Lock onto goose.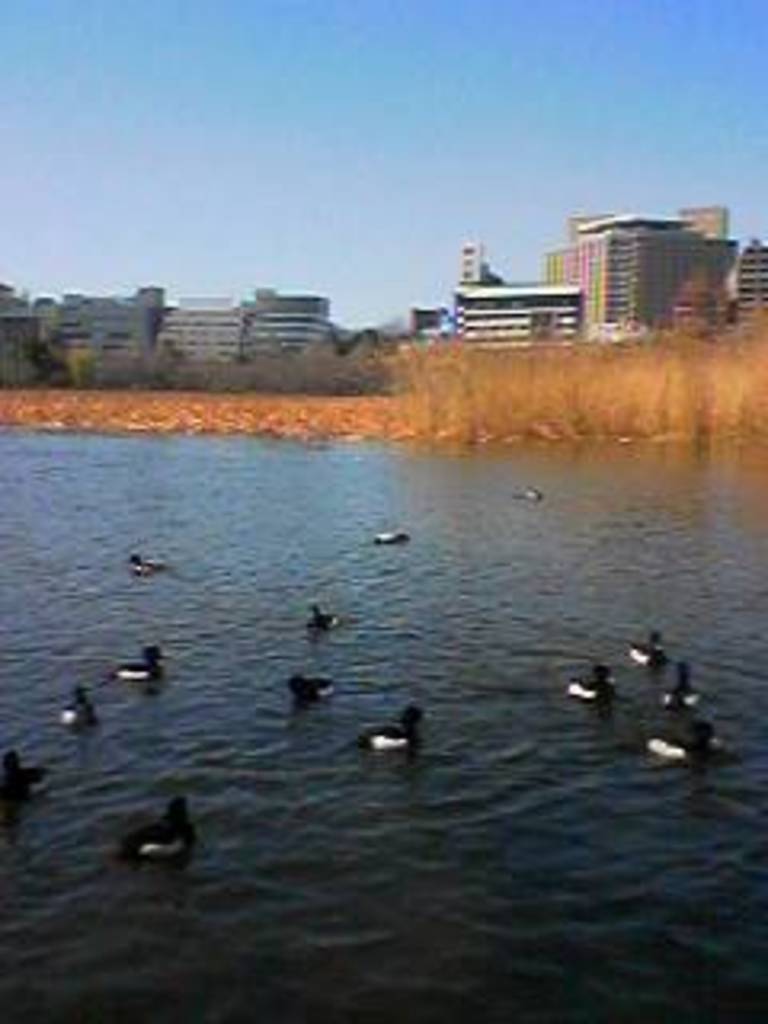
Locked: rect(125, 550, 163, 579).
